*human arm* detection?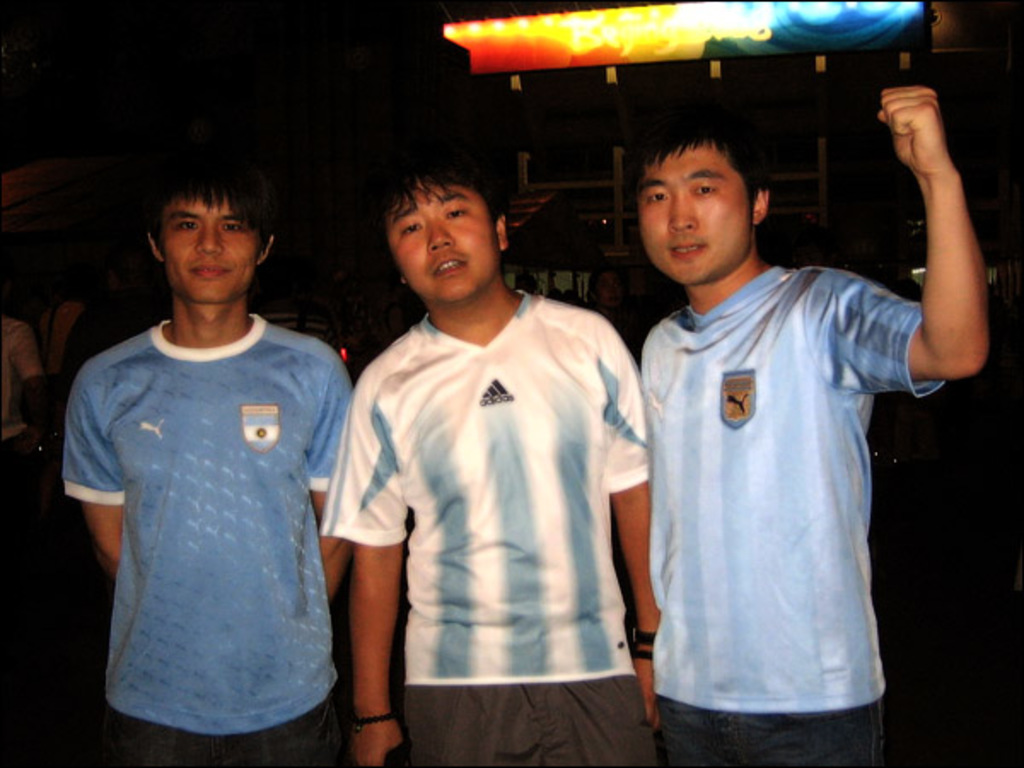
x1=63, y1=358, x2=130, y2=567
